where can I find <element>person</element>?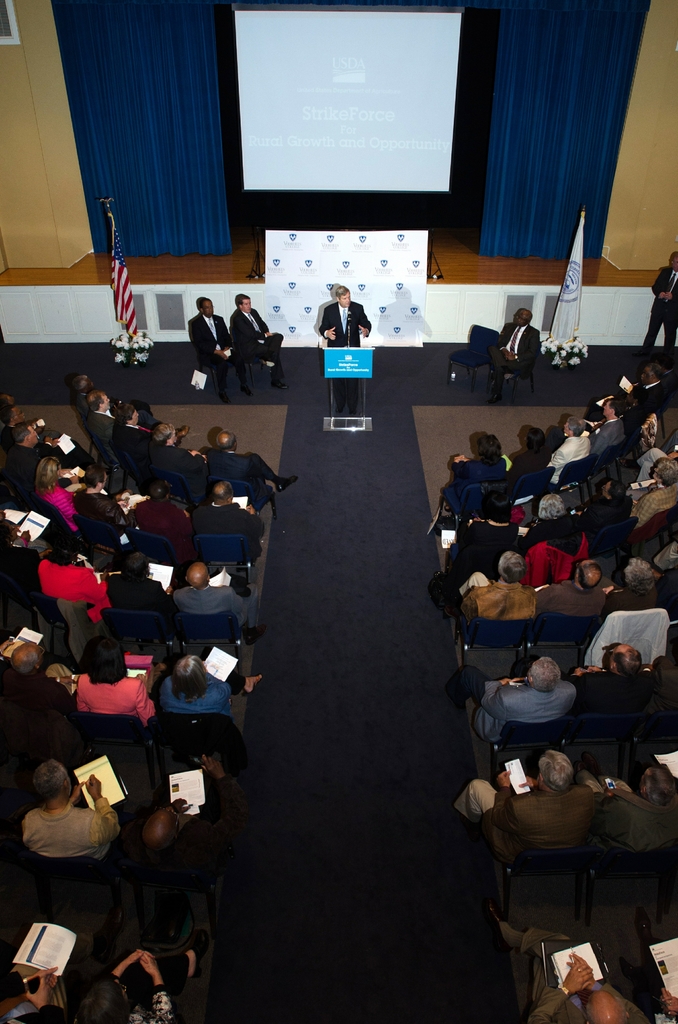
You can find it at {"left": 600, "top": 554, "right": 654, "bottom": 627}.
